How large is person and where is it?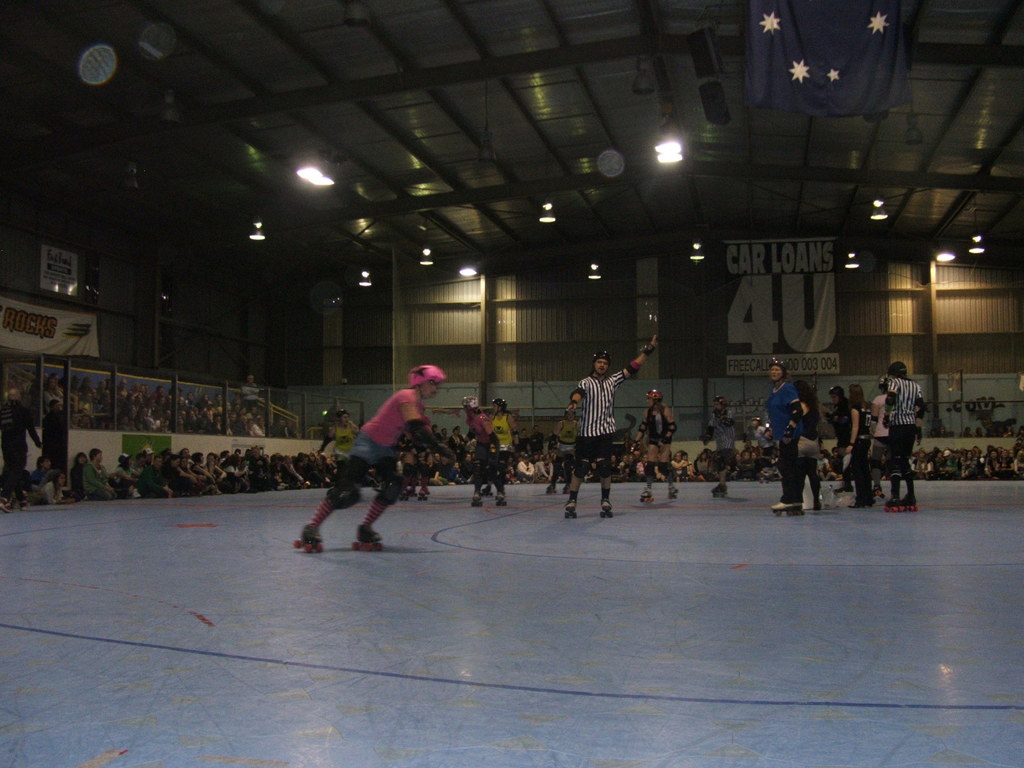
Bounding box: (x1=491, y1=396, x2=520, y2=496).
